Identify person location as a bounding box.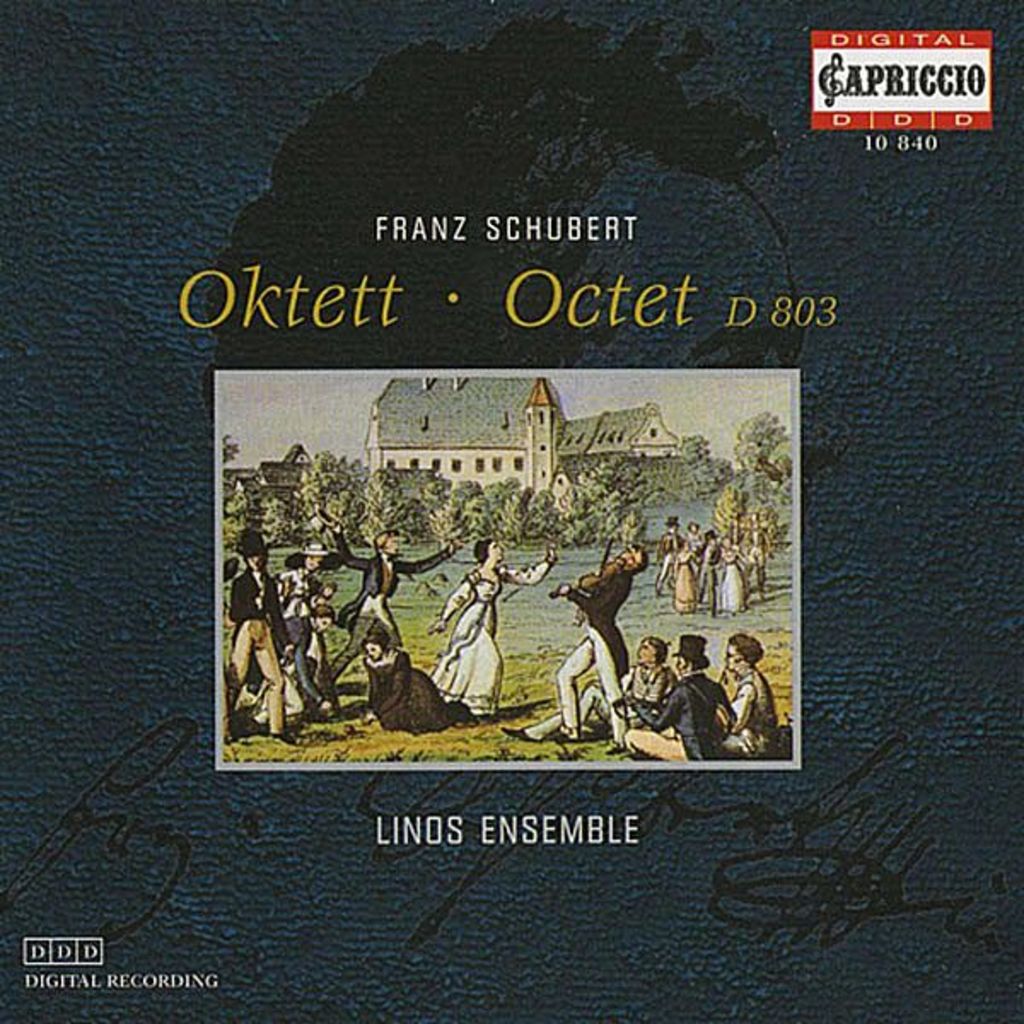
[left=616, top=626, right=674, bottom=722].
